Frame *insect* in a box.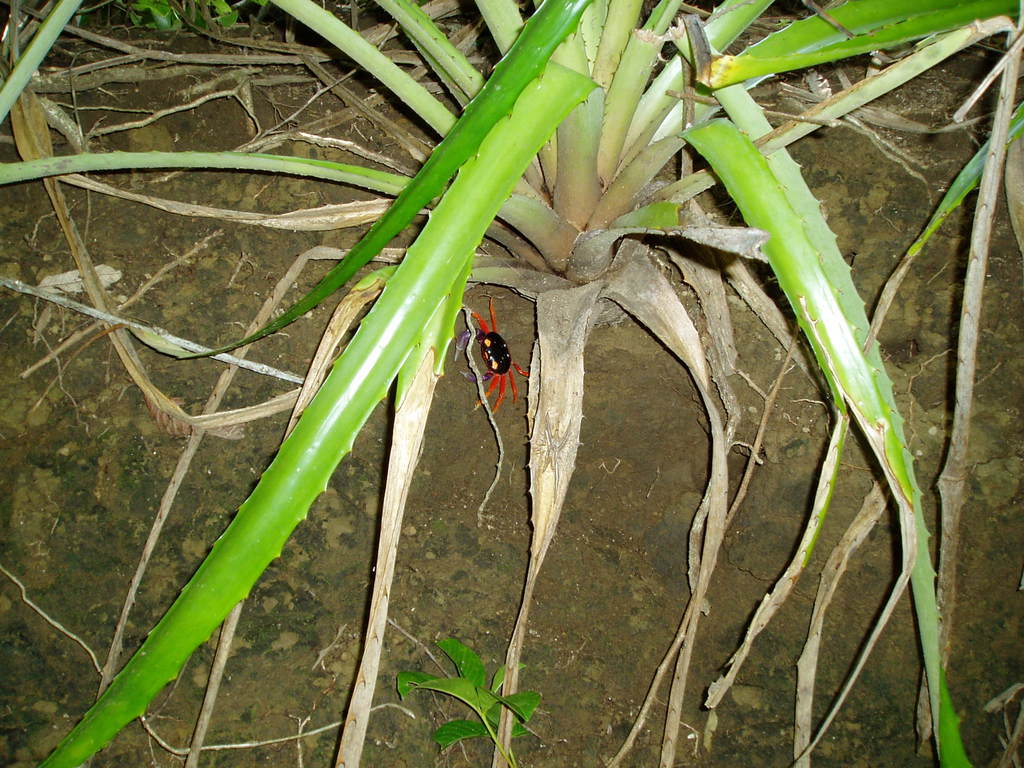
452,296,530,417.
